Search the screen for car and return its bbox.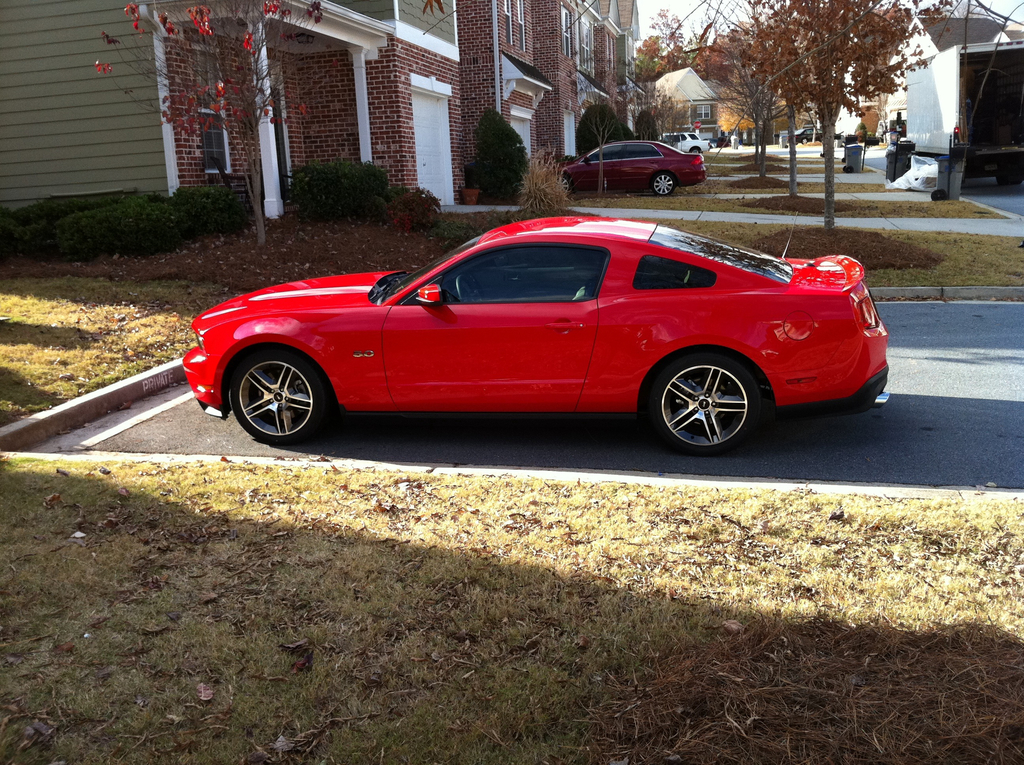
Found: 657, 131, 702, 154.
